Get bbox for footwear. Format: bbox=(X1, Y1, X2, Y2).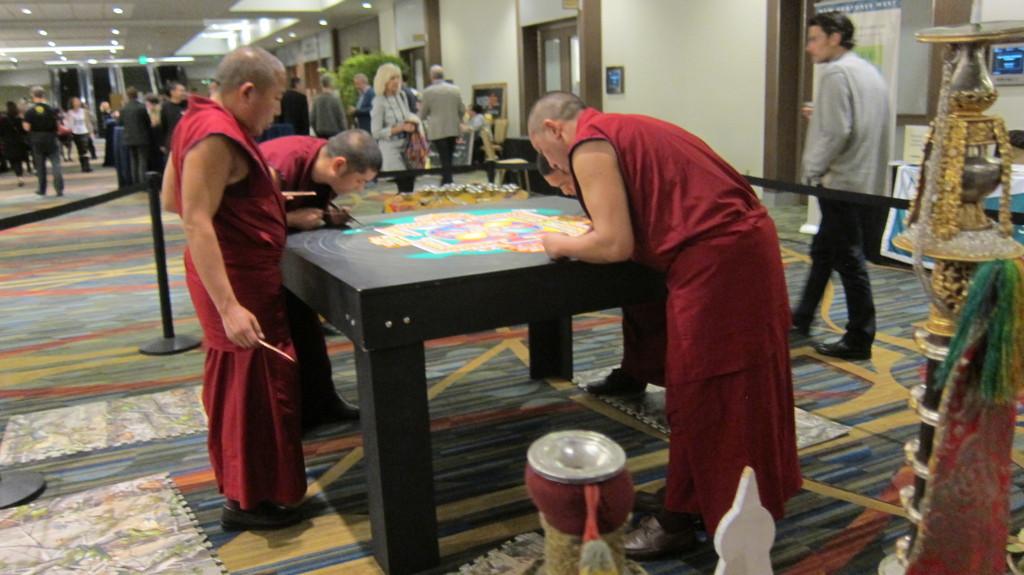
bbox=(640, 503, 712, 563).
